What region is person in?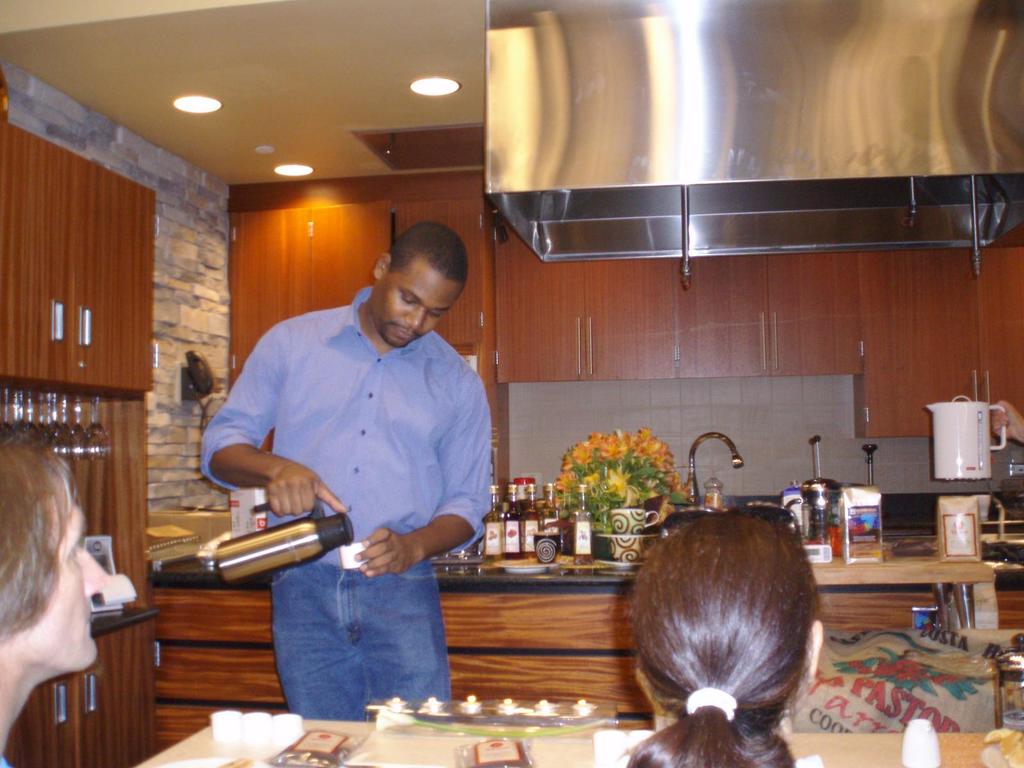
pyautogui.locateOnScreen(200, 219, 489, 725).
